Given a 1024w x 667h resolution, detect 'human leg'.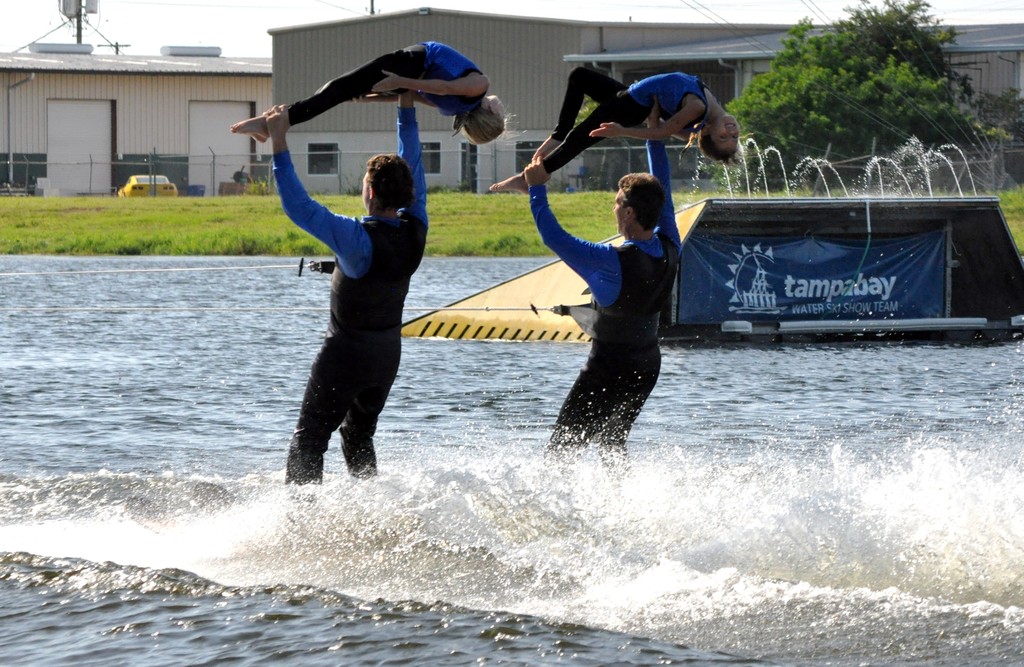
<box>545,333,644,456</box>.
